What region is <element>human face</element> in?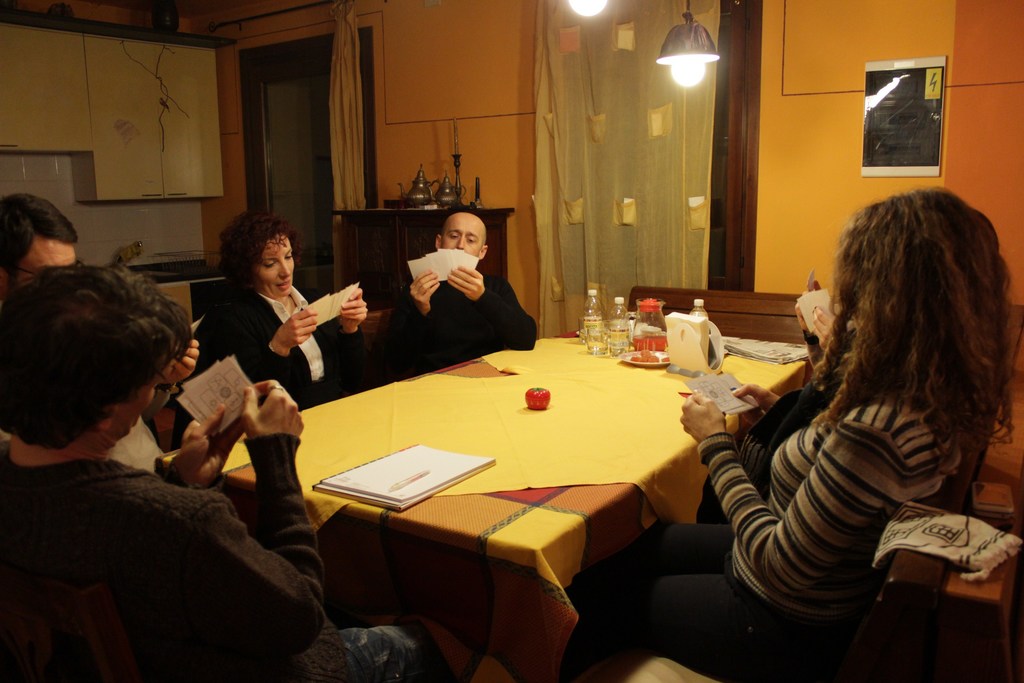
256 240 300 295.
